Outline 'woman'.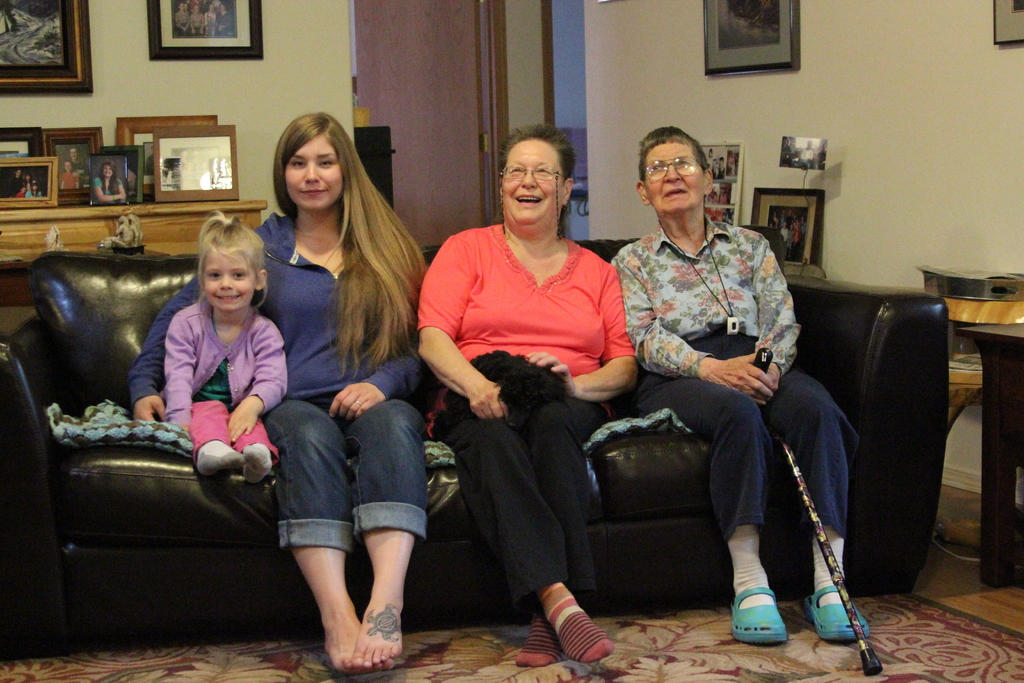
Outline: x1=92 y1=159 x2=134 y2=205.
